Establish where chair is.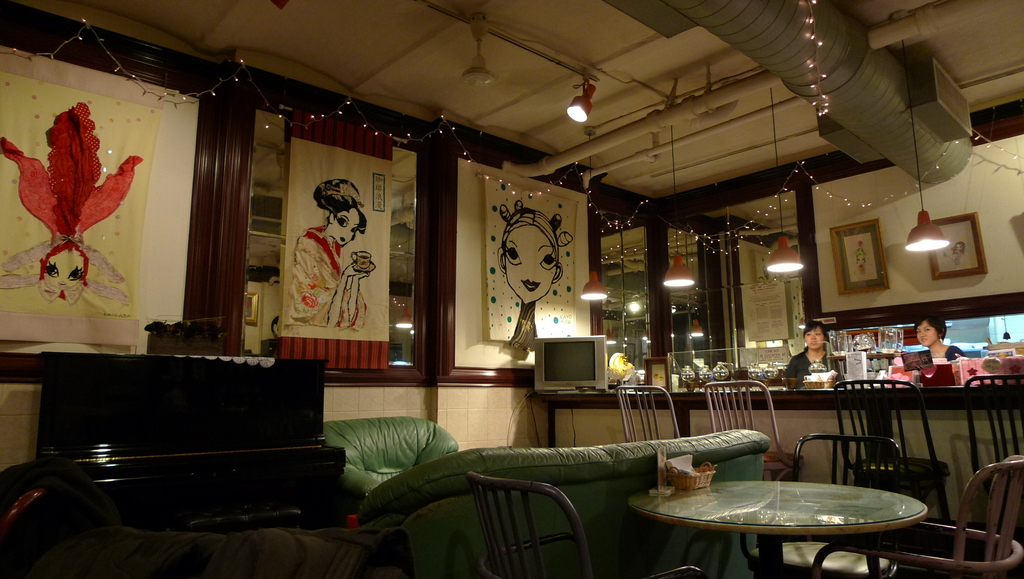
Established at BBox(620, 381, 686, 441).
